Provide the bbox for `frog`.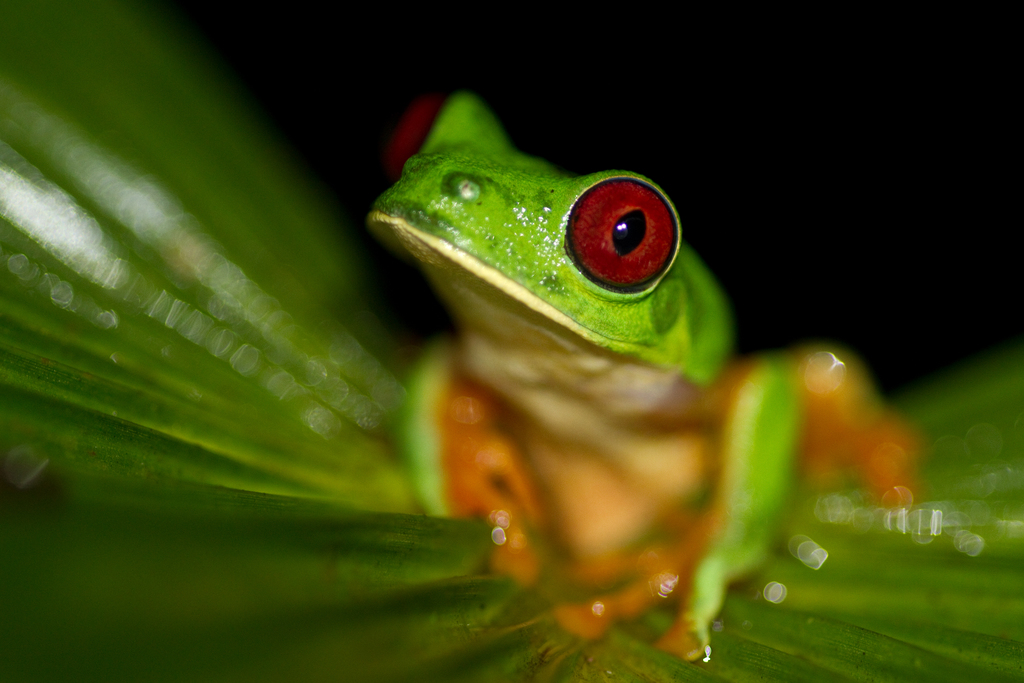
365, 89, 916, 661.
